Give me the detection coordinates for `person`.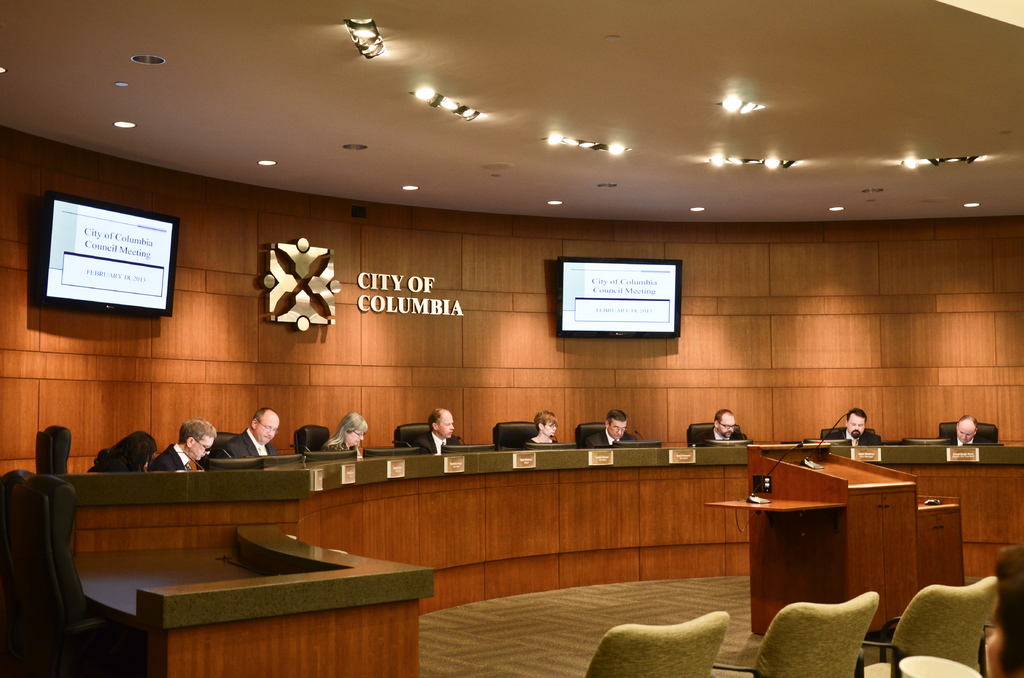
(582,411,640,449).
